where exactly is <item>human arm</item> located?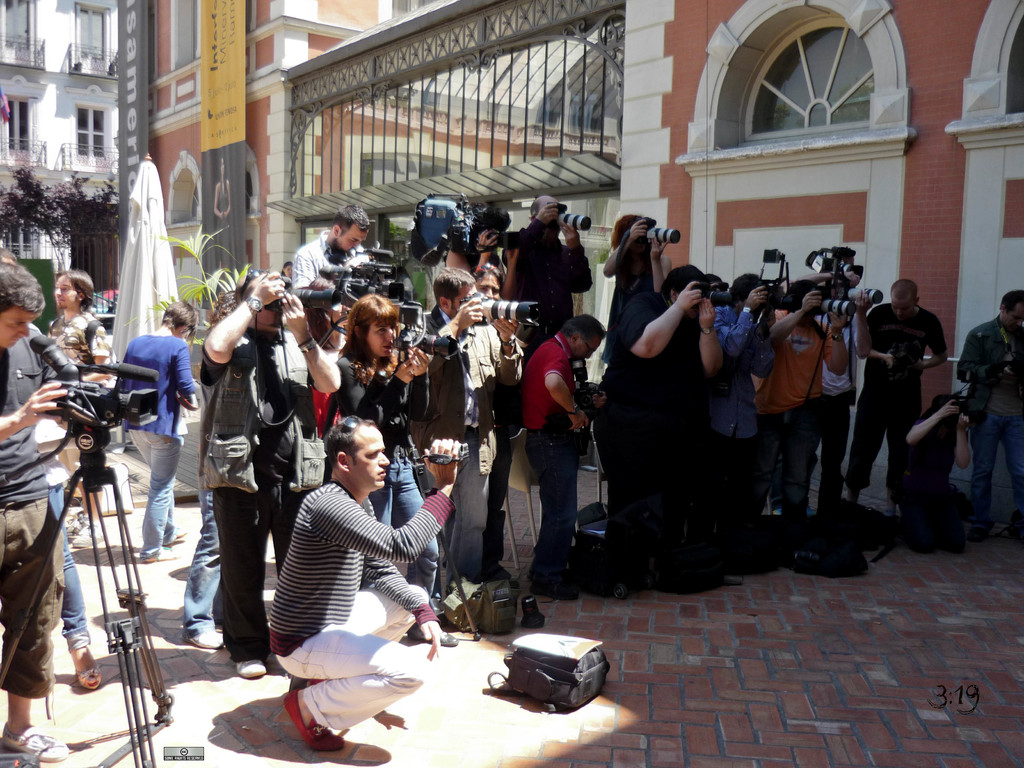
Its bounding box is <box>429,296,483,339</box>.
